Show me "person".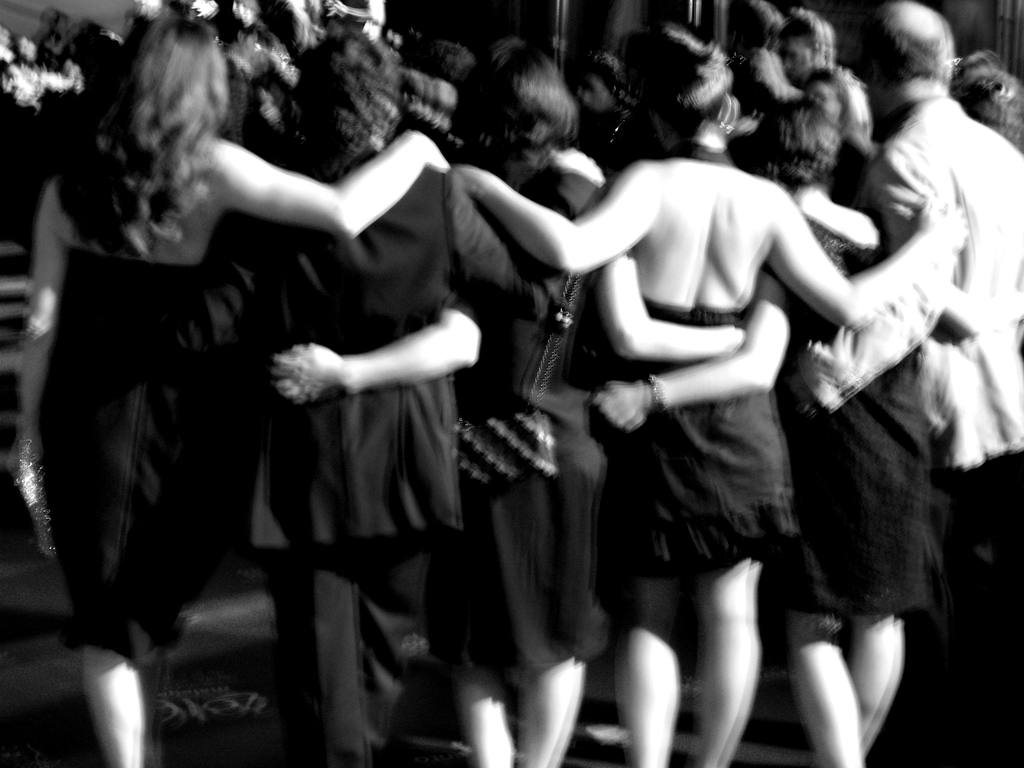
"person" is here: <bbox>596, 72, 982, 767</bbox>.
